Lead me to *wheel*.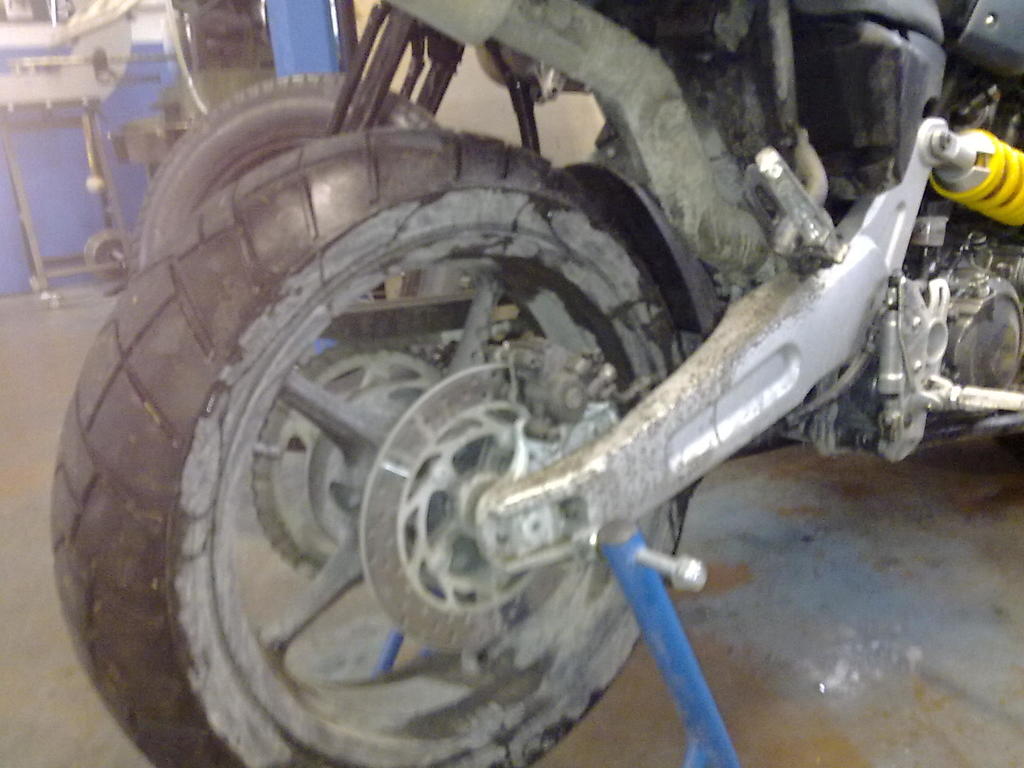
Lead to [x1=122, y1=73, x2=443, y2=312].
